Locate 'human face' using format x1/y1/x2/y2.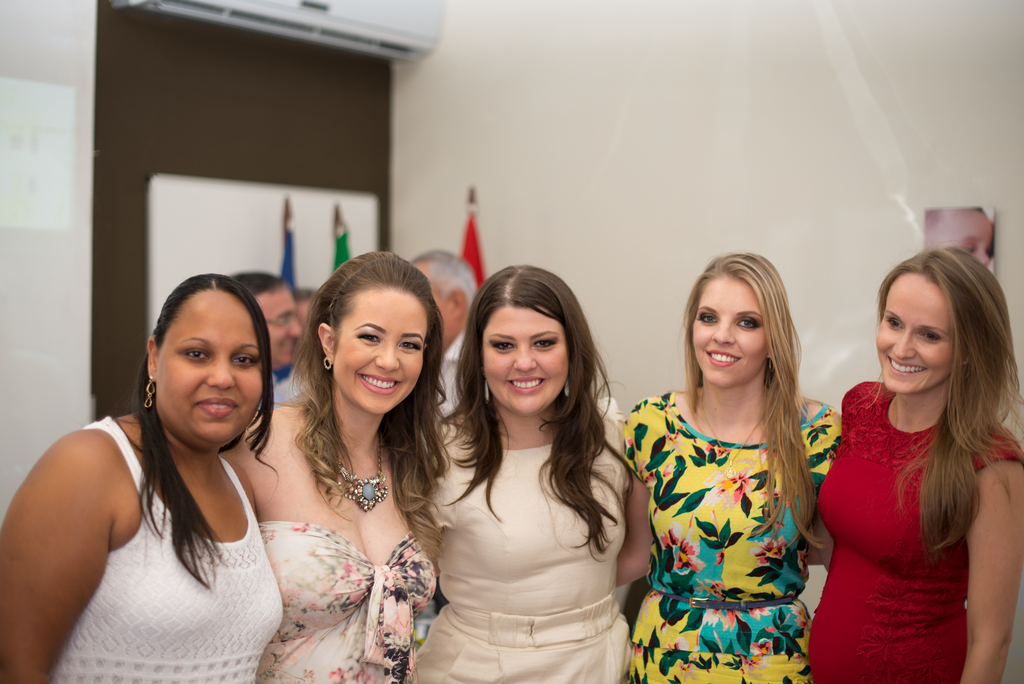
339/291/433/413.
